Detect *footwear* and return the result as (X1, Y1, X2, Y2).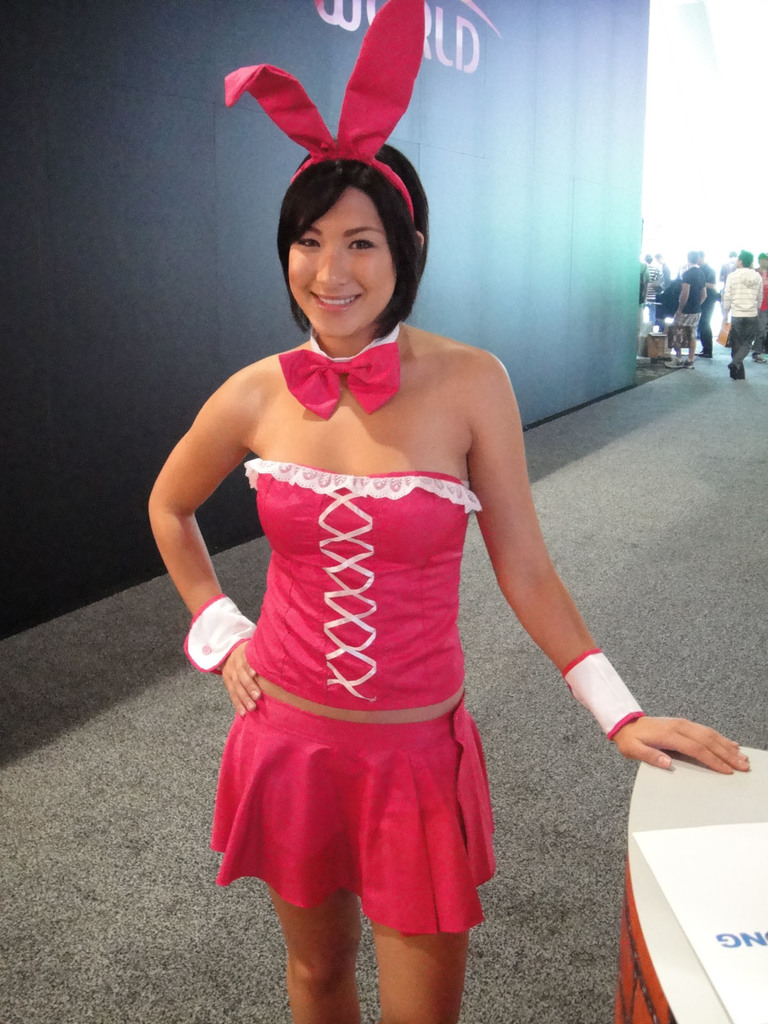
(660, 355, 683, 369).
